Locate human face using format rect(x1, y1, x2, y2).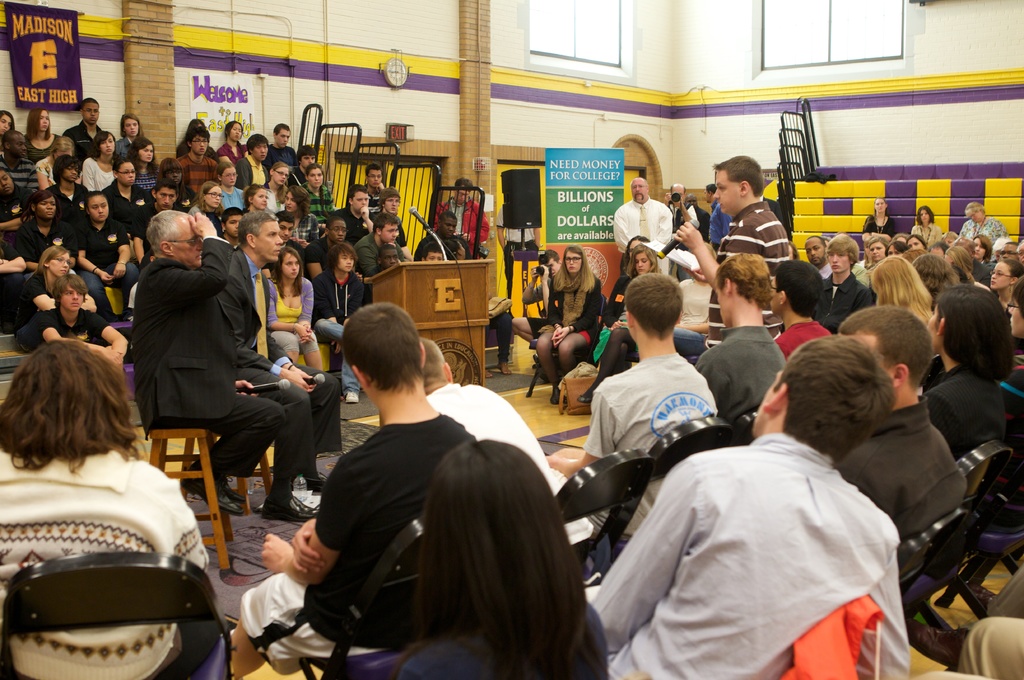
rect(272, 166, 289, 185).
